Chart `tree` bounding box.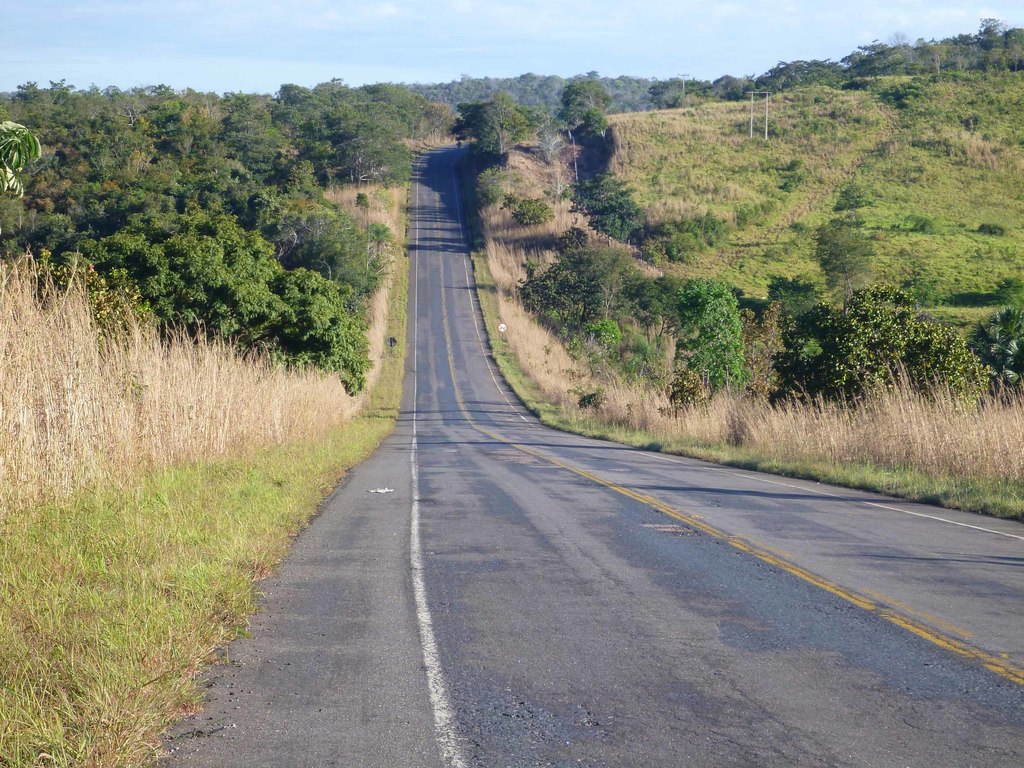
Charted: (x1=204, y1=92, x2=292, y2=184).
